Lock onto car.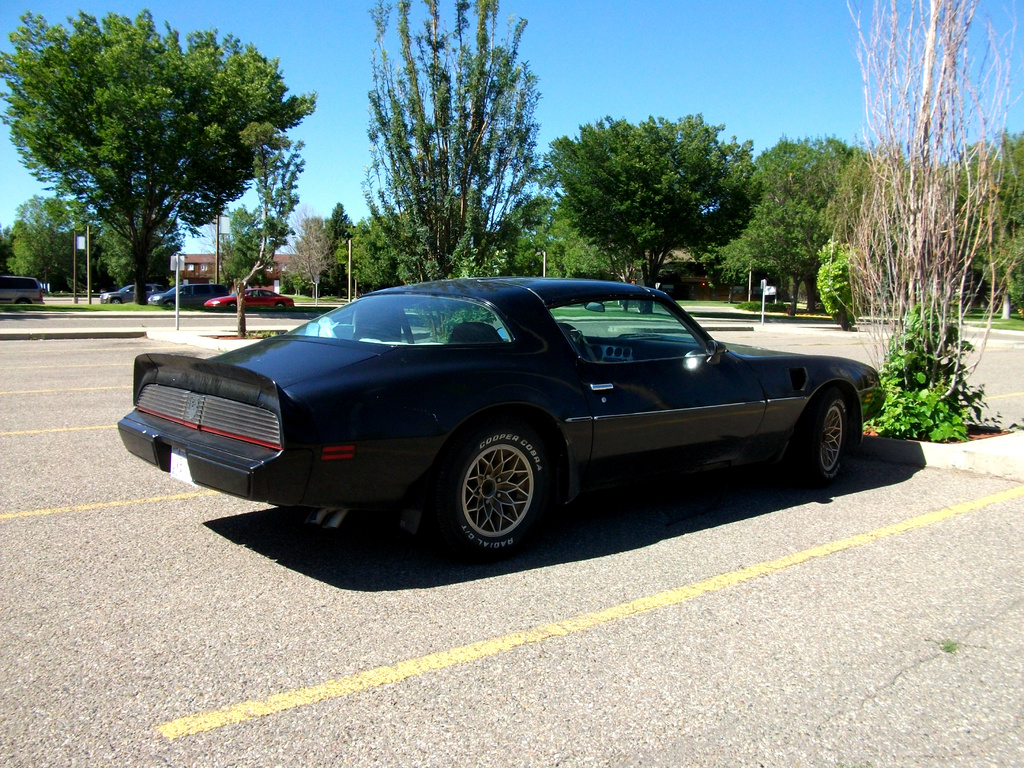
Locked: bbox=(0, 273, 46, 305).
